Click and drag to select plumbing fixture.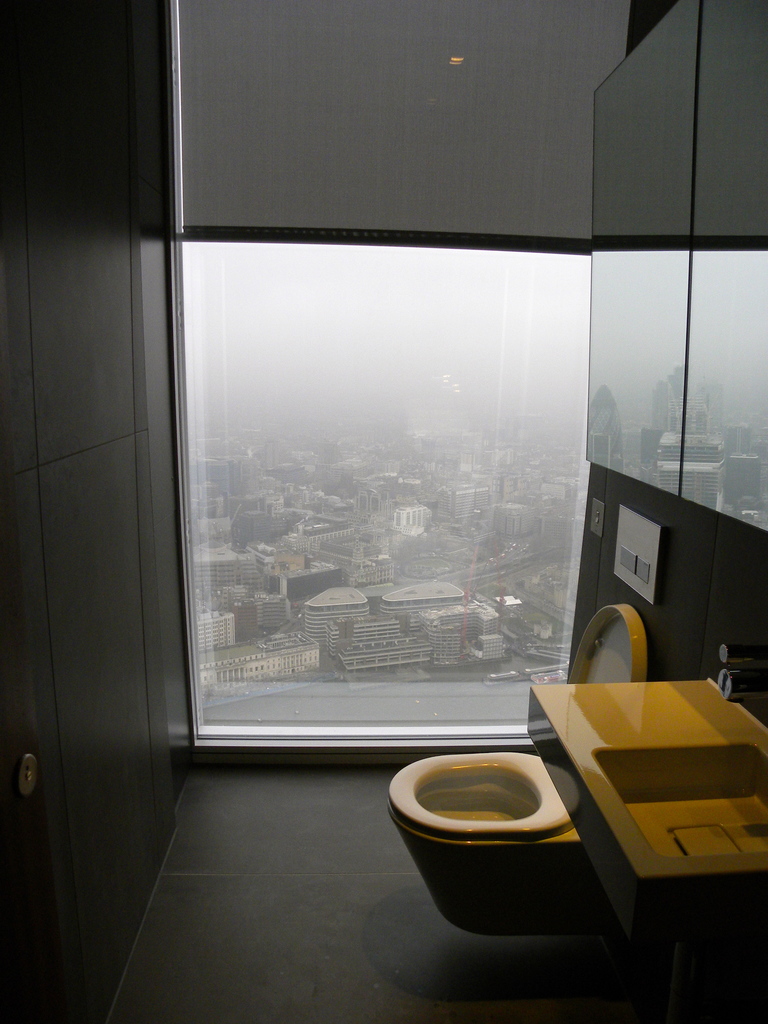
Selection: [716,641,767,707].
